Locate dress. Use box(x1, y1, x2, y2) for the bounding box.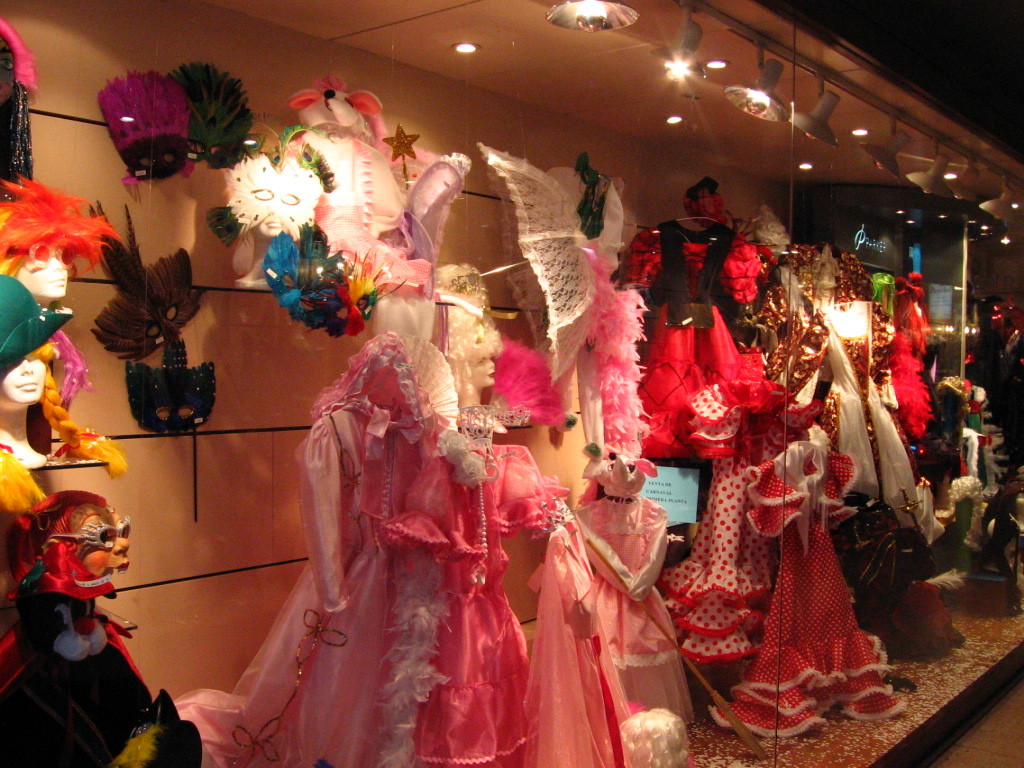
box(614, 209, 766, 454).
